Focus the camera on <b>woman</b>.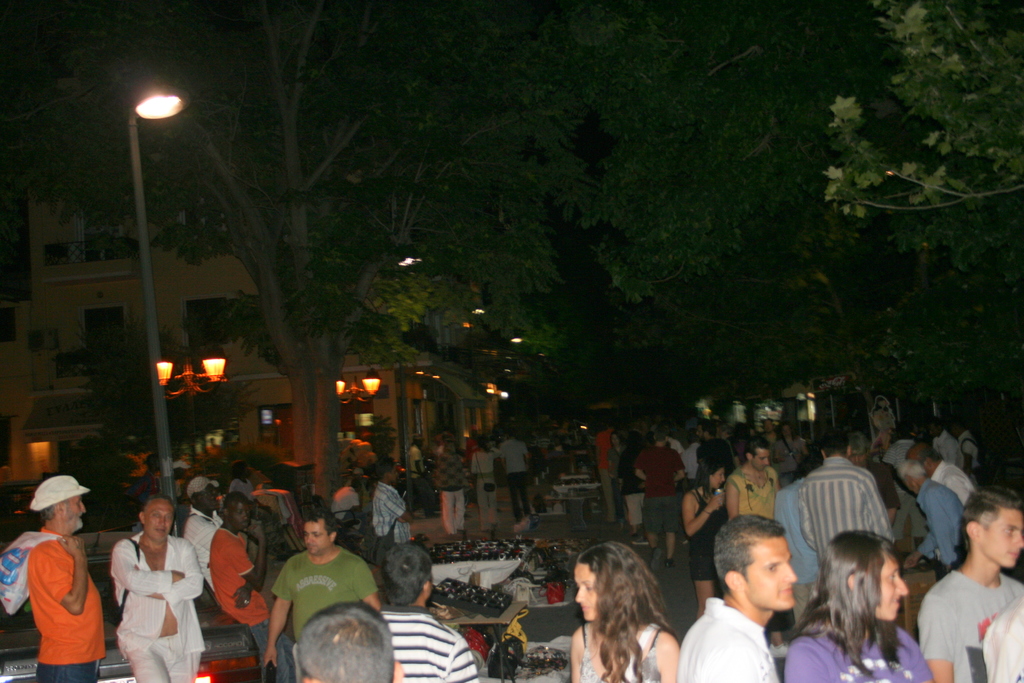
Focus region: left=771, top=425, right=810, bottom=486.
